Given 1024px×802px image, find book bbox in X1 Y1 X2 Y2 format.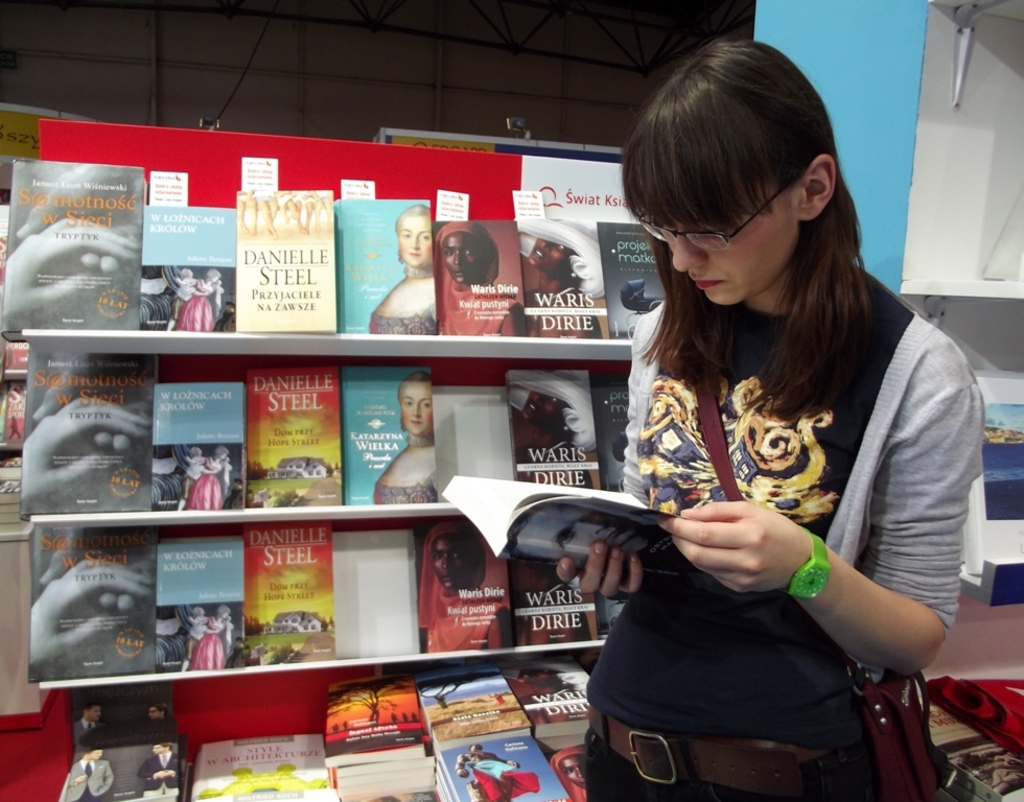
2 337 30 381.
